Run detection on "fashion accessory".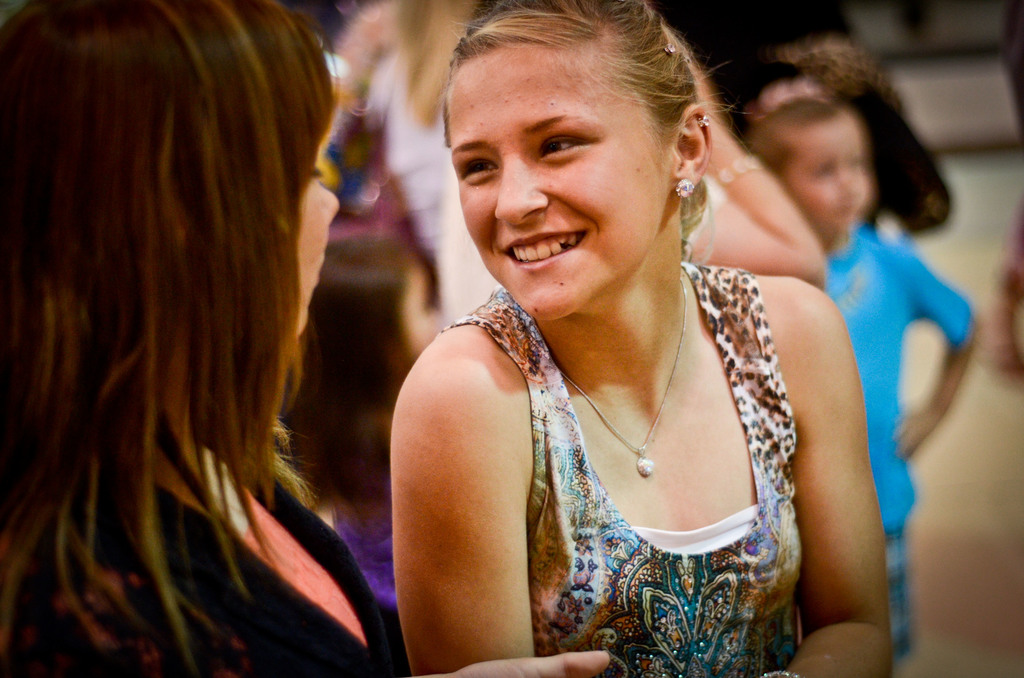
Result: locate(673, 174, 696, 197).
